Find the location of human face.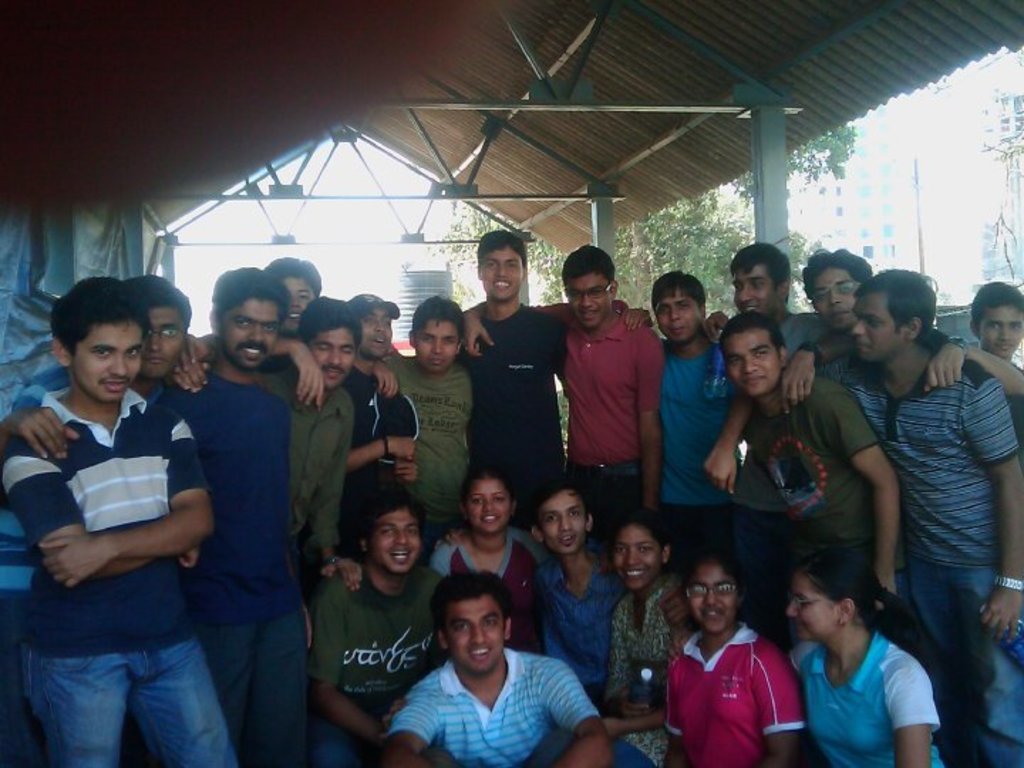
Location: box=[415, 316, 461, 370].
